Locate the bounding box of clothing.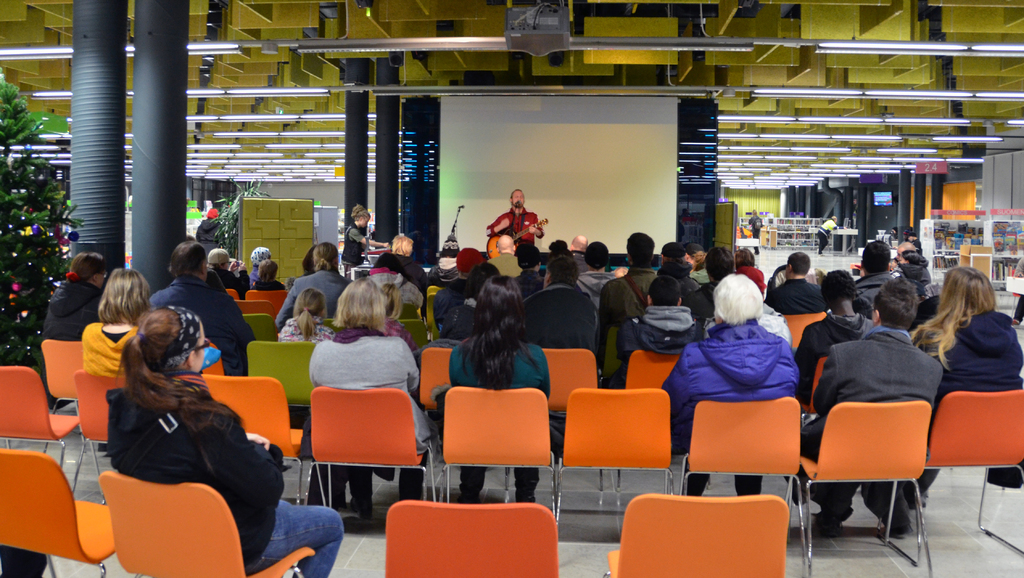
Bounding box: locate(212, 265, 248, 294).
